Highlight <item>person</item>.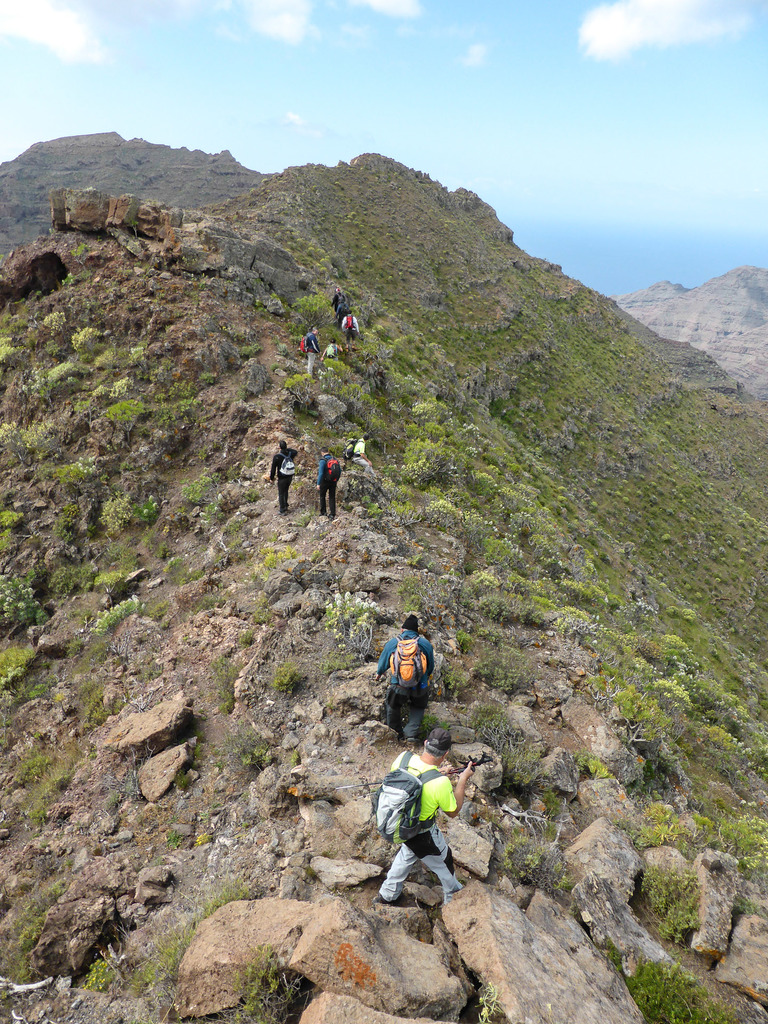
Highlighted region: bbox(268, 438, 300, 517).
